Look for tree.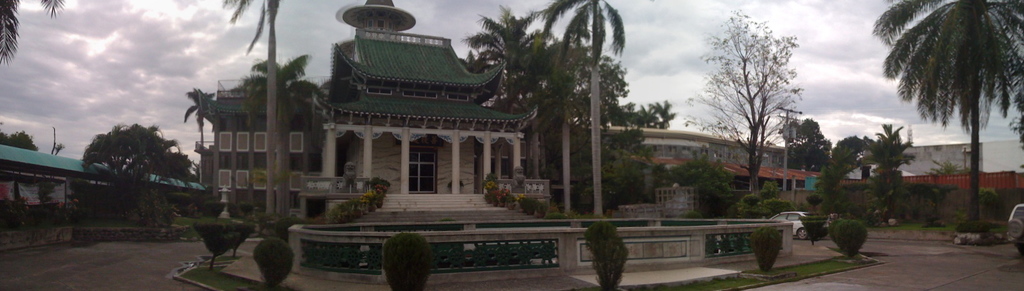
Found: 791:118:836:173.
